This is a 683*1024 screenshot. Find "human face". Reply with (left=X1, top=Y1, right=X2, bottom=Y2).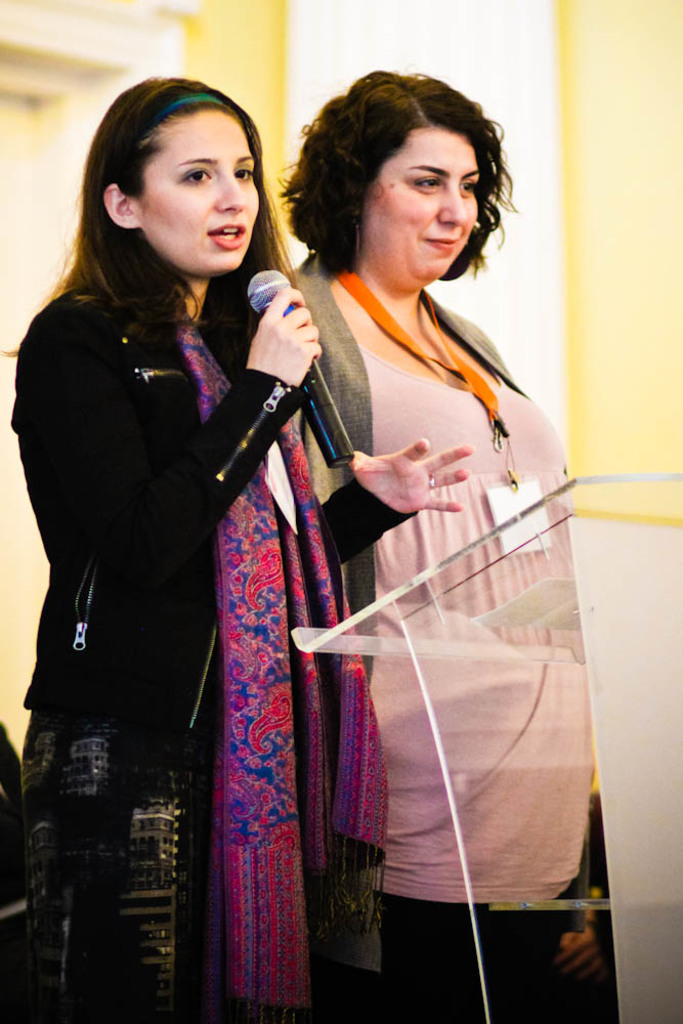
(left=137, top=108, right=258, bottom=275).
